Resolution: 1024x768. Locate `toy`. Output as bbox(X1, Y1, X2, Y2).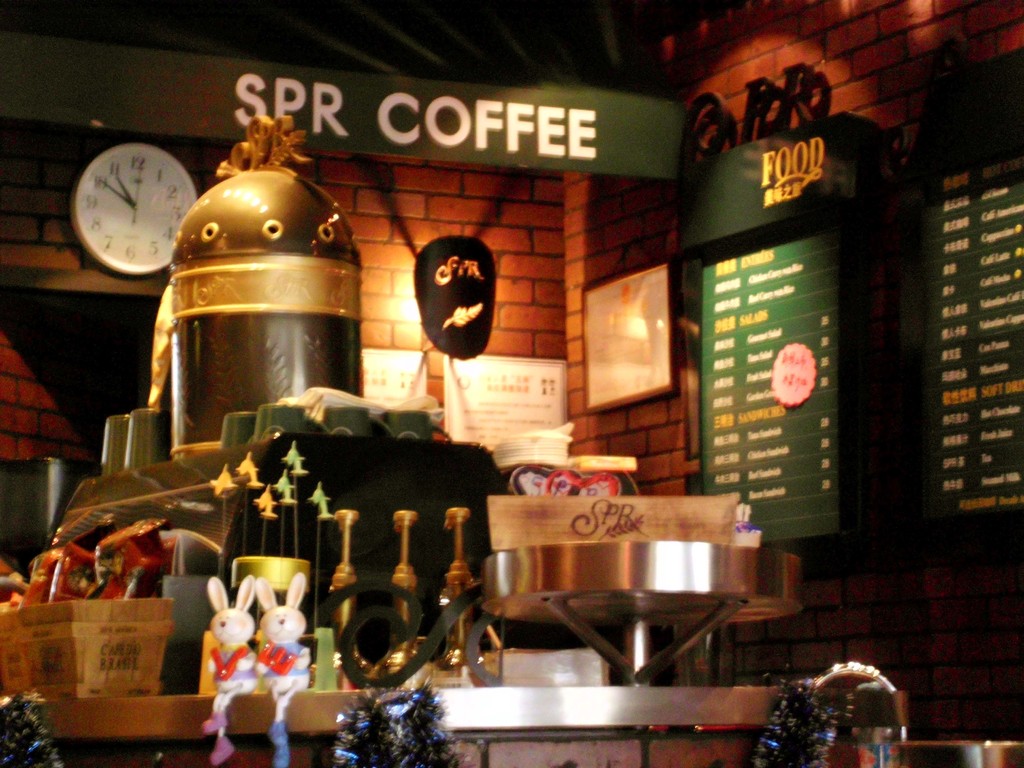
bbox(257, 573, 307, 767).
